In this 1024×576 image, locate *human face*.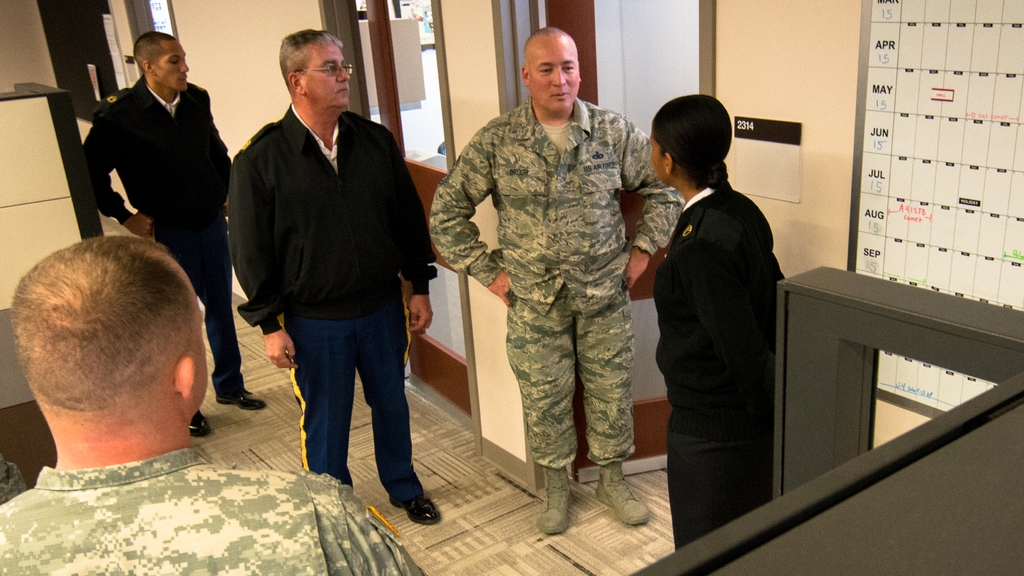
Bounding box: <bbox>304, 41, 350, 104</bbox>.
